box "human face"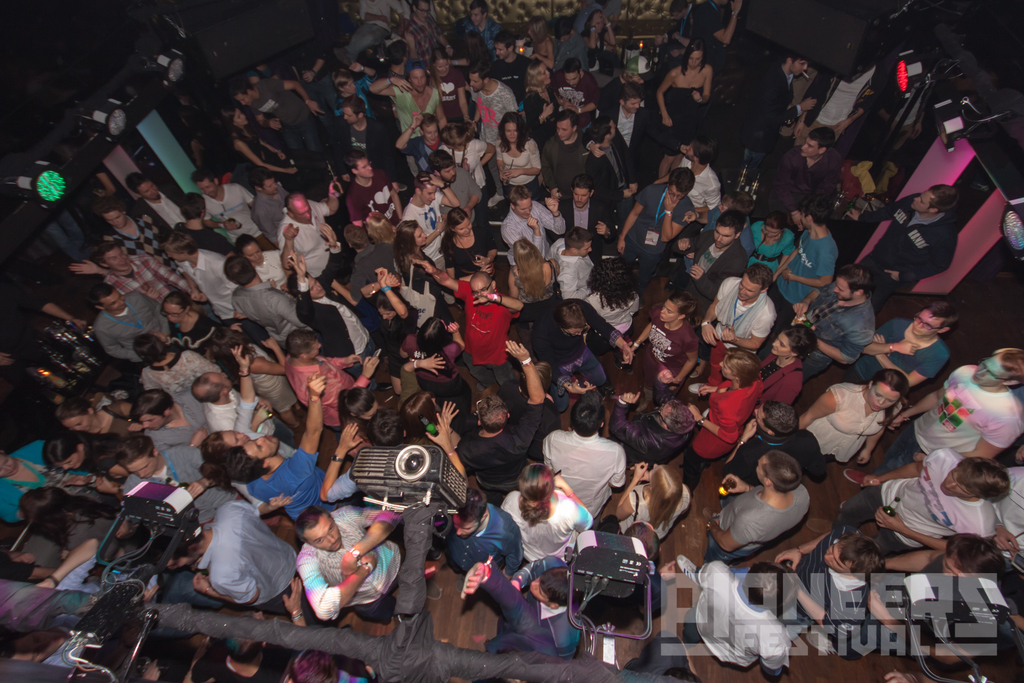
rect(870, 380, 897, 411)
